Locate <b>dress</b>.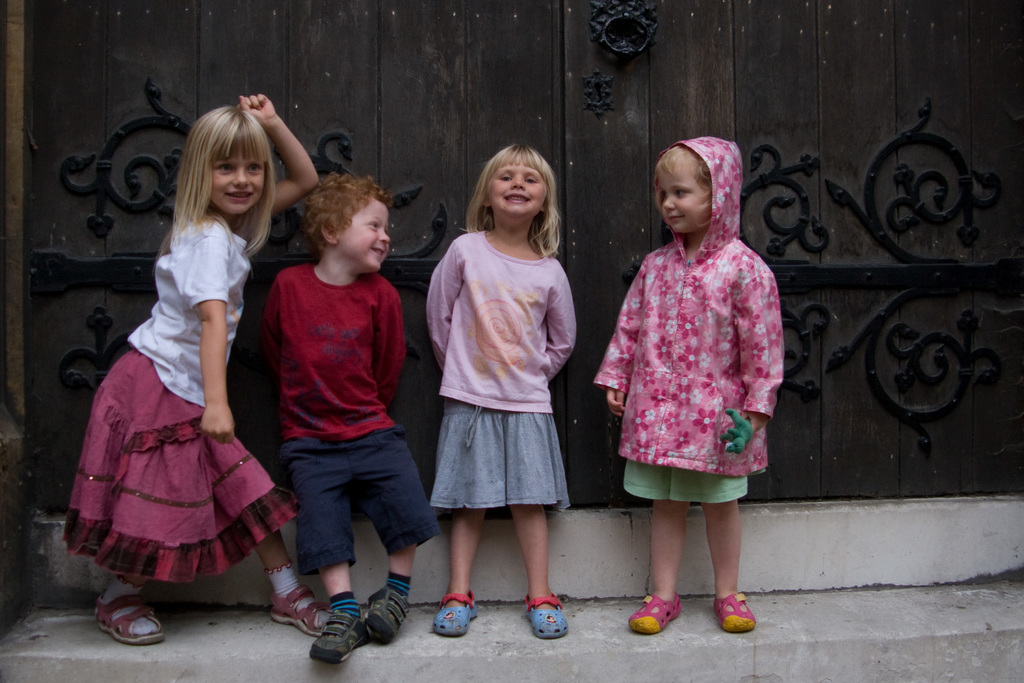
Bounding box: (x1=425, y1=225, x2=595, y2=526).
